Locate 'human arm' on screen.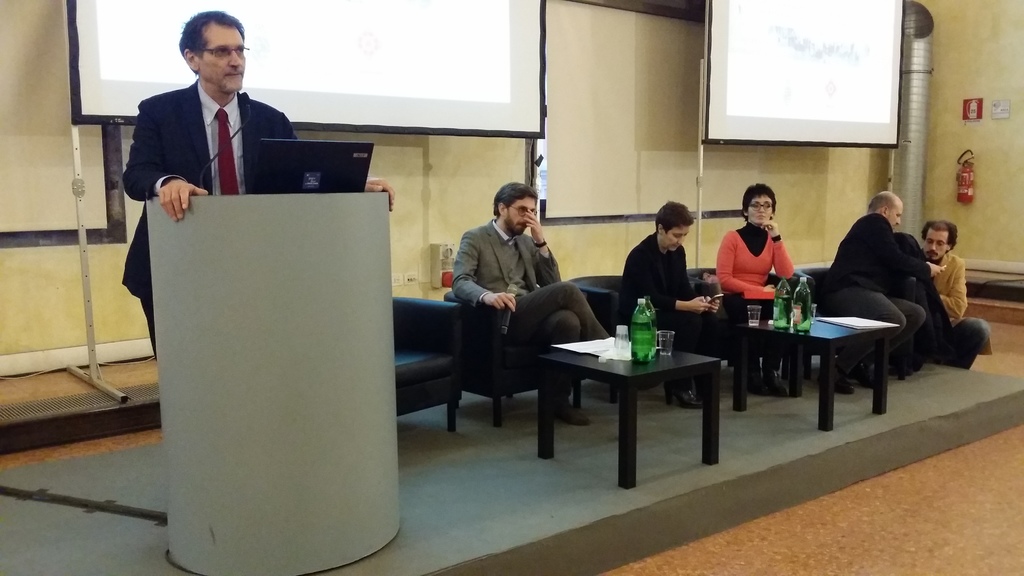
On screen at box(620, 246, 714, 316).
